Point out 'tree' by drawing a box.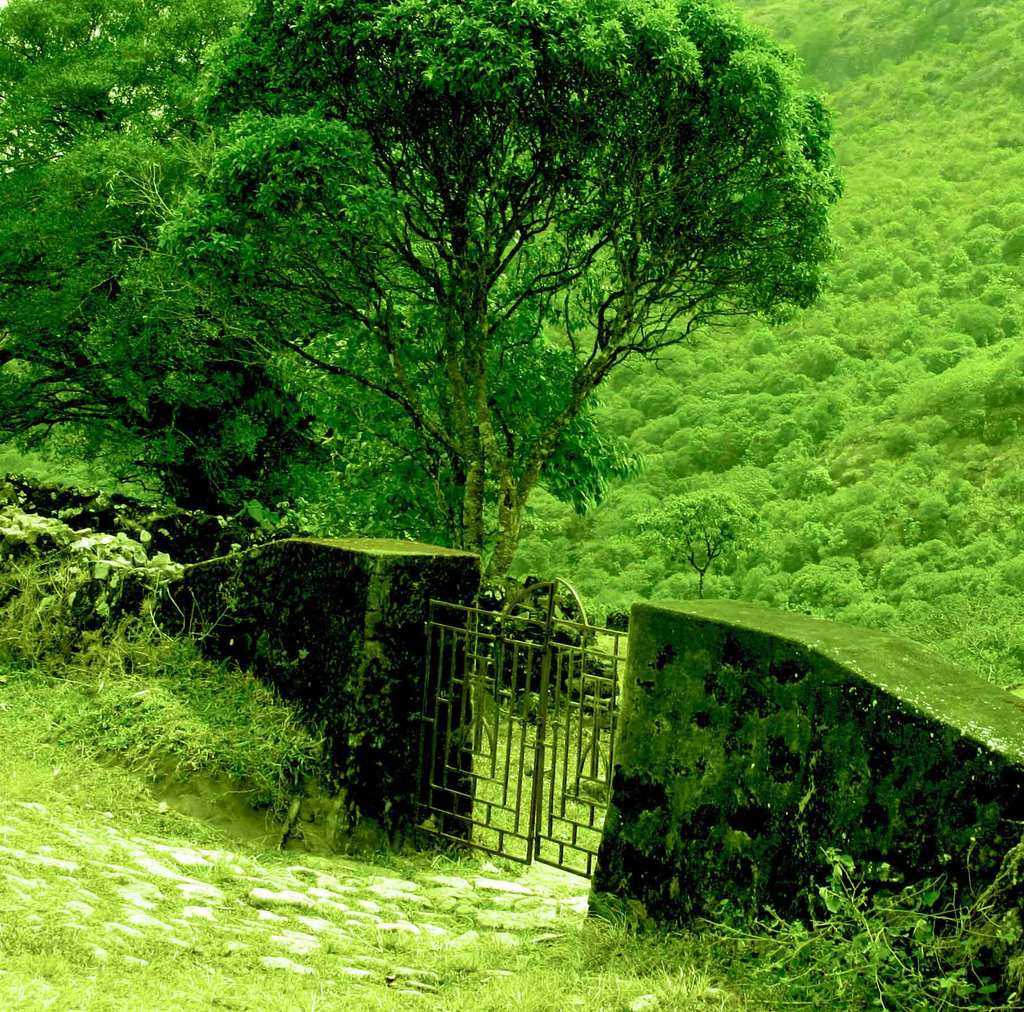
[left=0, top=0, right=338, bottom=552].
